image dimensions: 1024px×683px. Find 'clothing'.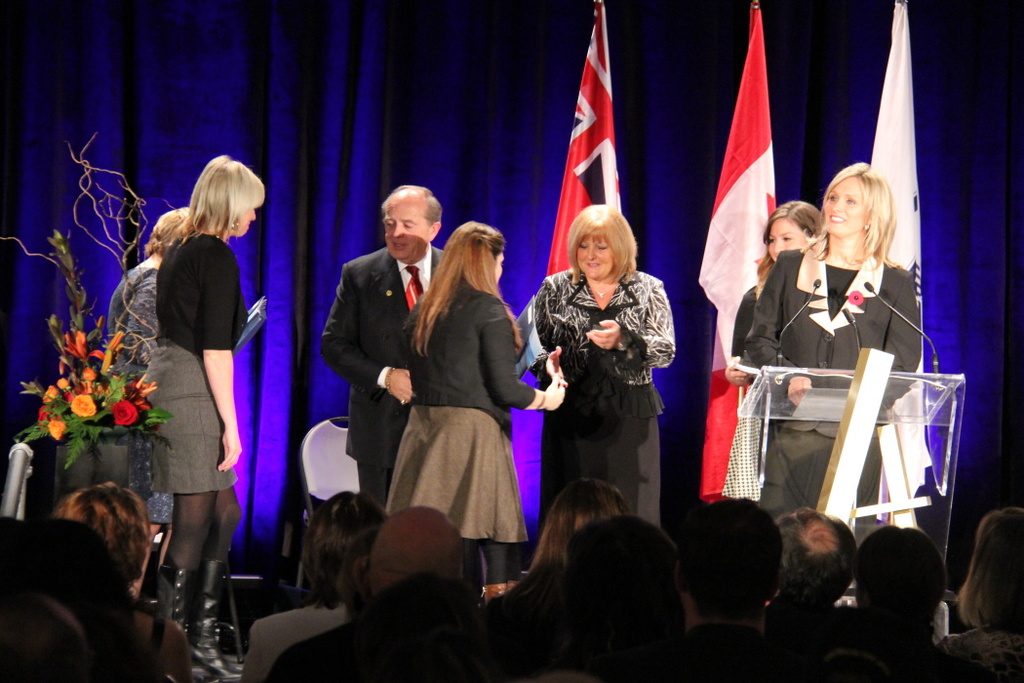
BBox(319, 245, 438, 511).
